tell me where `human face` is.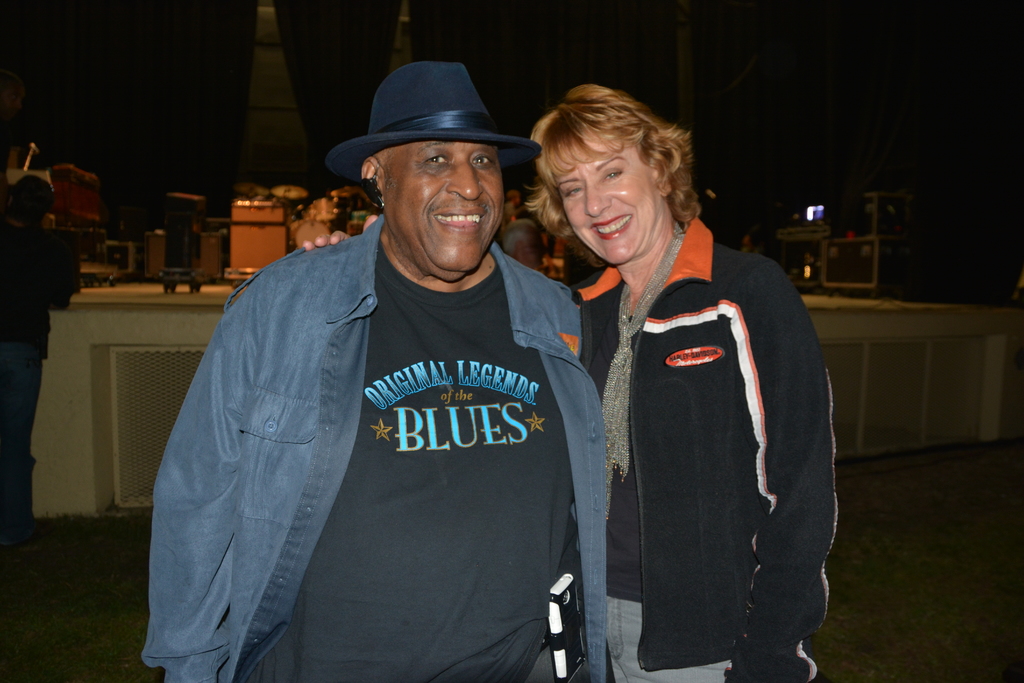
`human face` is at [x1=385, y1=131, x2=509, y2=281].
